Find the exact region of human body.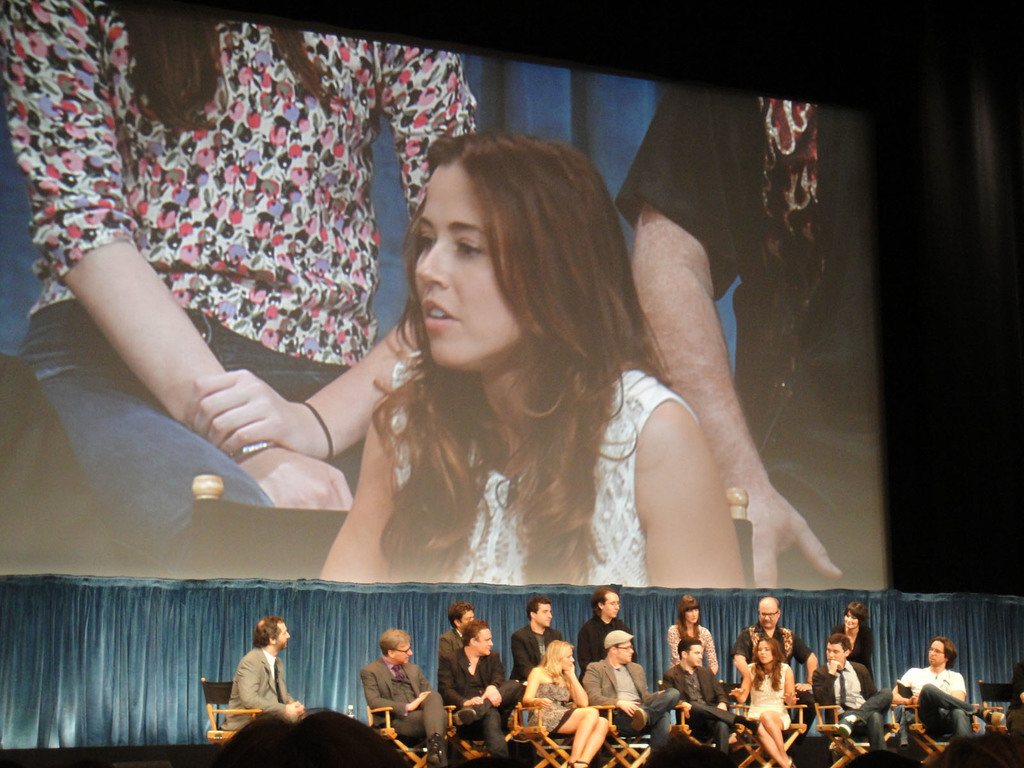
Exact region: bbox=(729, 637, 796, 767).
